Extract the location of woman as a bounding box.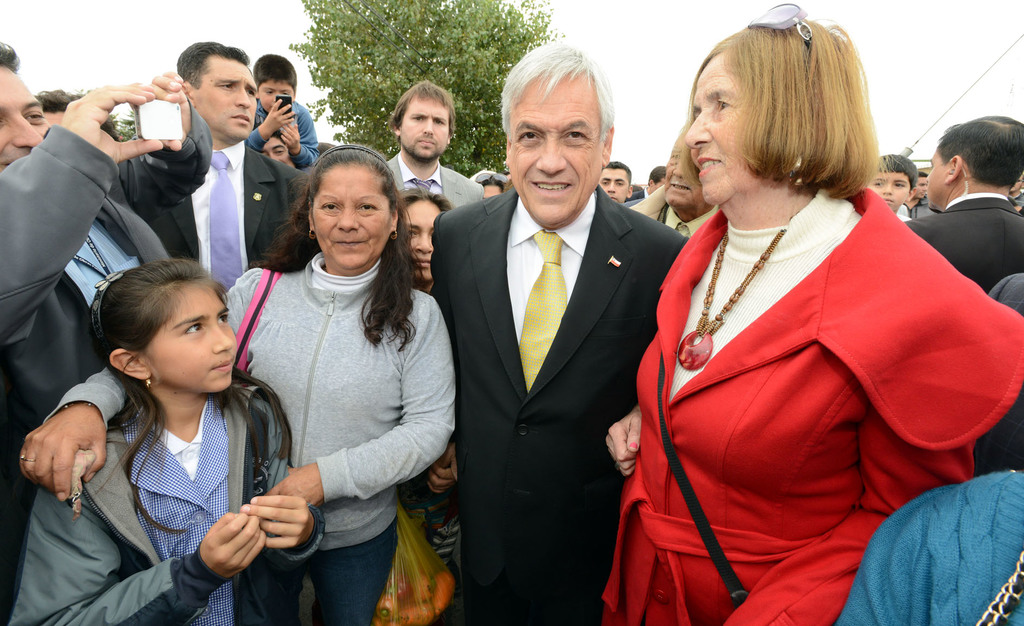
[383, 192, 470, 625].
